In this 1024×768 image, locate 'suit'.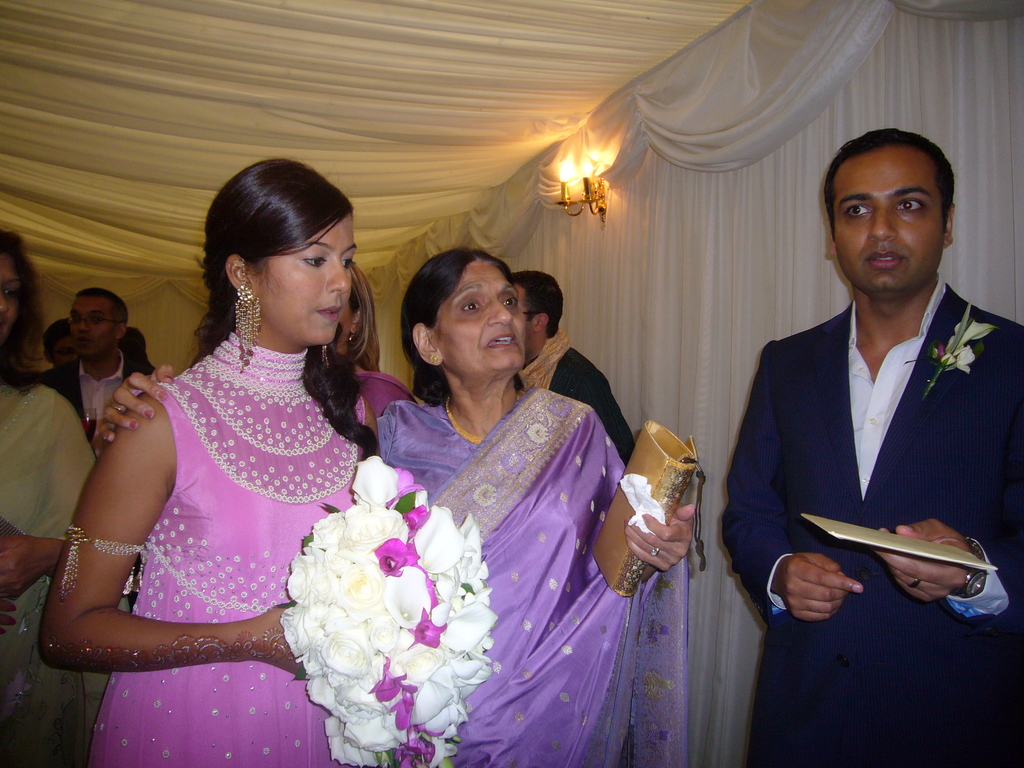
Bounding box: [x1=33, y1=351, x2=168, y2=446].
